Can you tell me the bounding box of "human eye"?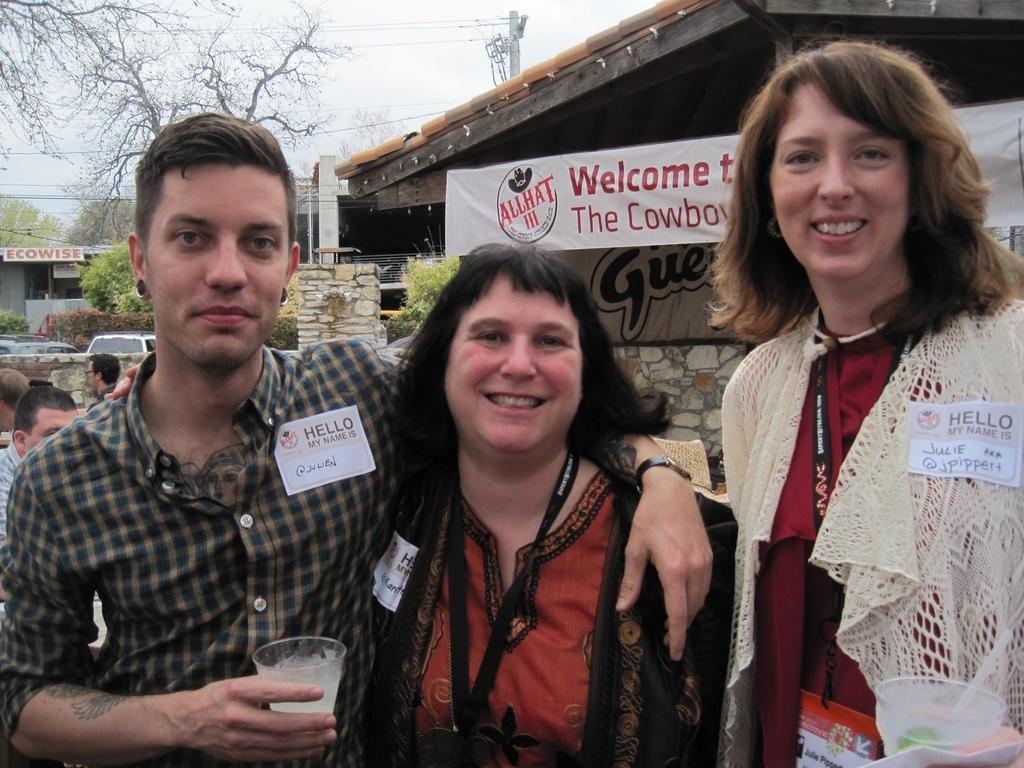
rect(534, 336, 564, 348).
